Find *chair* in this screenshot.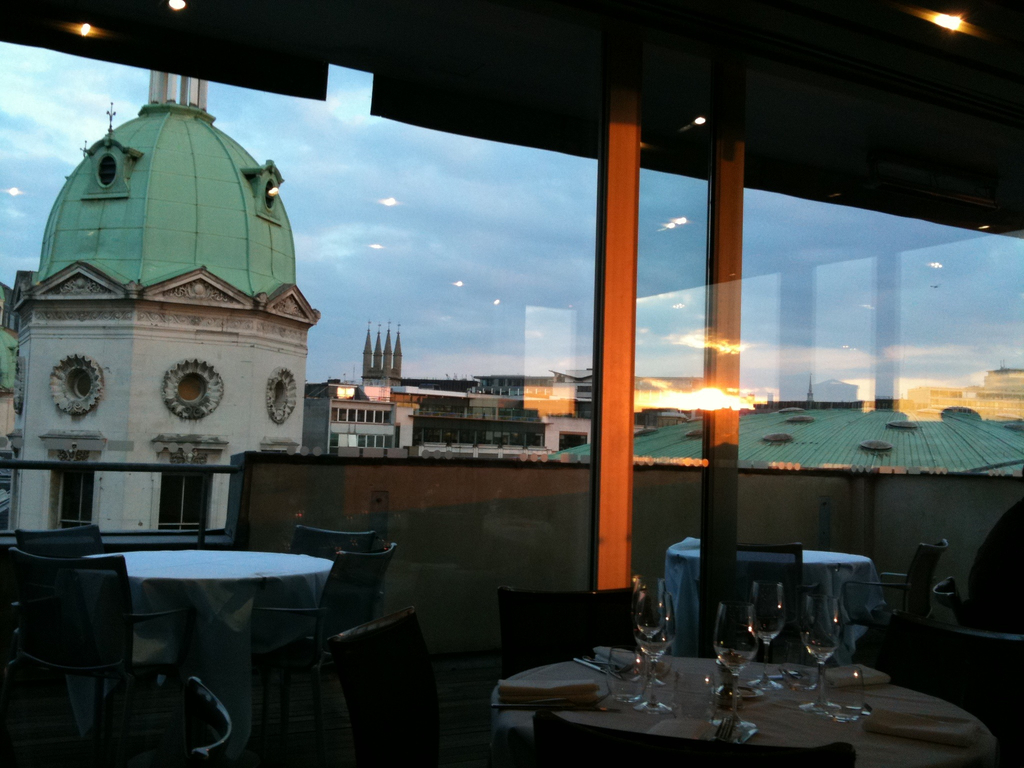
The bounding box for *chair* is <bbox>175, 676, 231, 765</bbox>.
